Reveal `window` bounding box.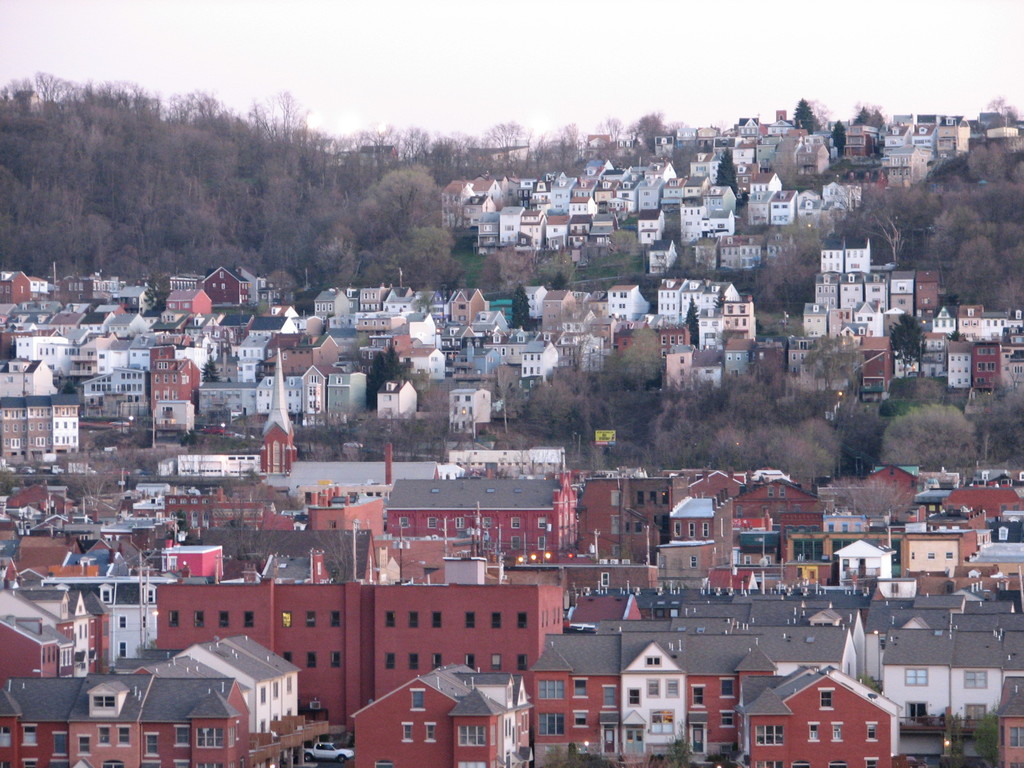
Revealed: bbox=[401, 723, 413, 742].
